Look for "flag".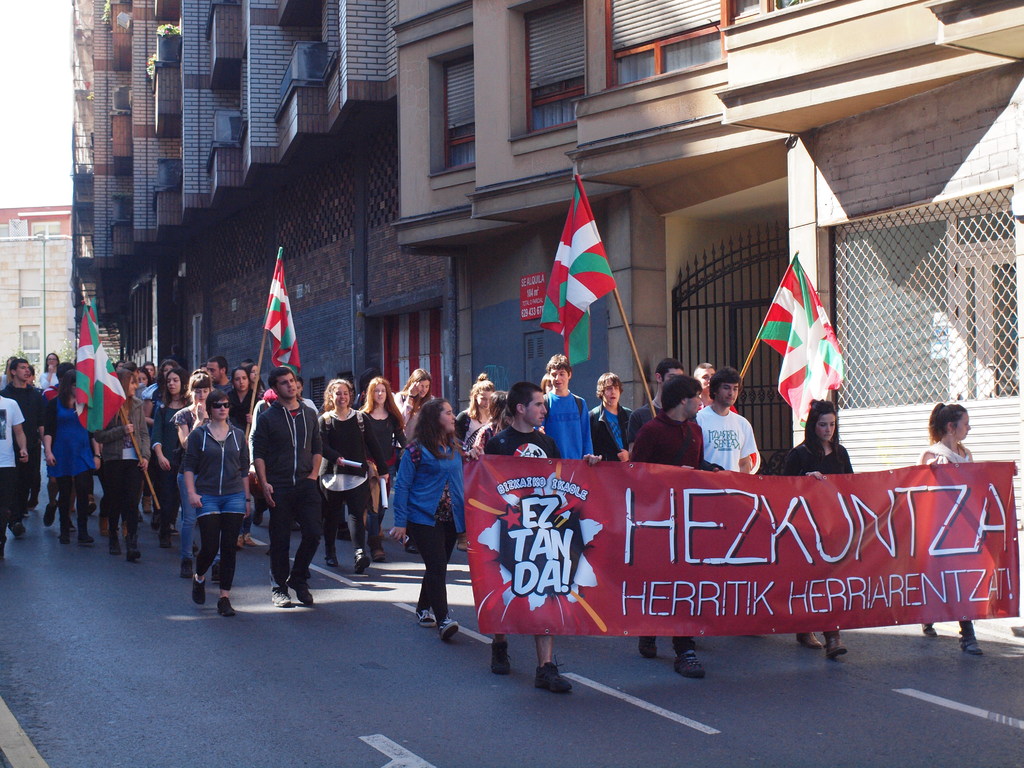
Found: <box>531,180,634,380</box>.
